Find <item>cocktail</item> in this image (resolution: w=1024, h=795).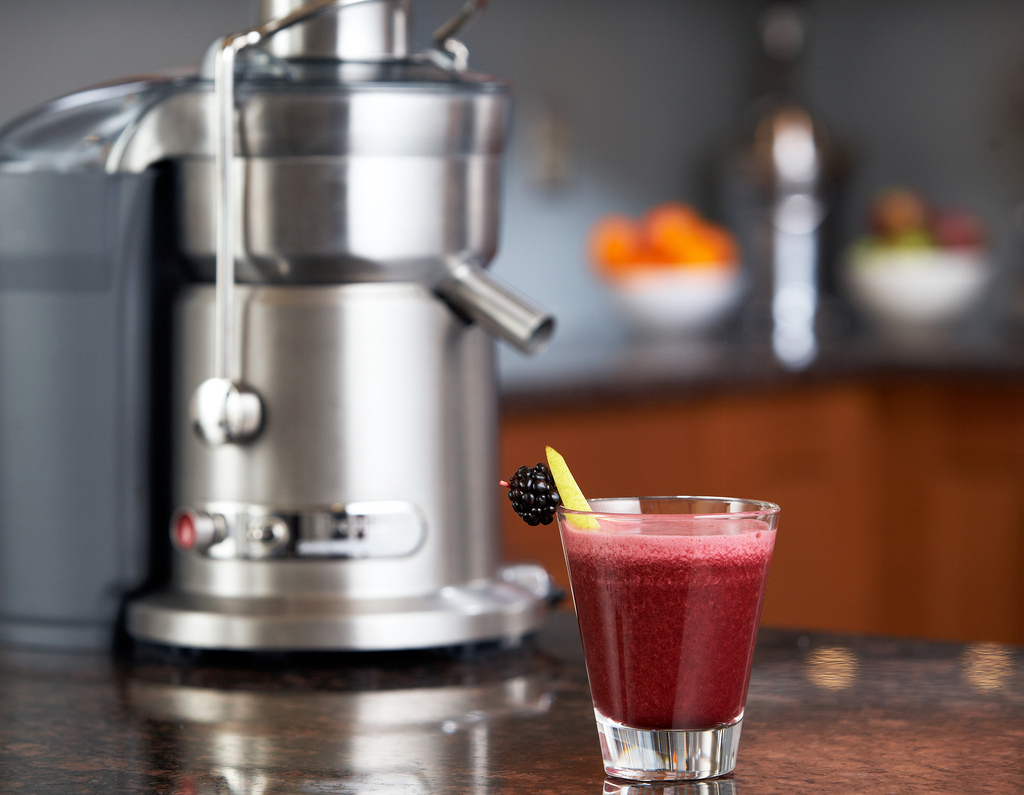
{"left": 497, "top": 435, "right": 781, "bottom": 779}.
